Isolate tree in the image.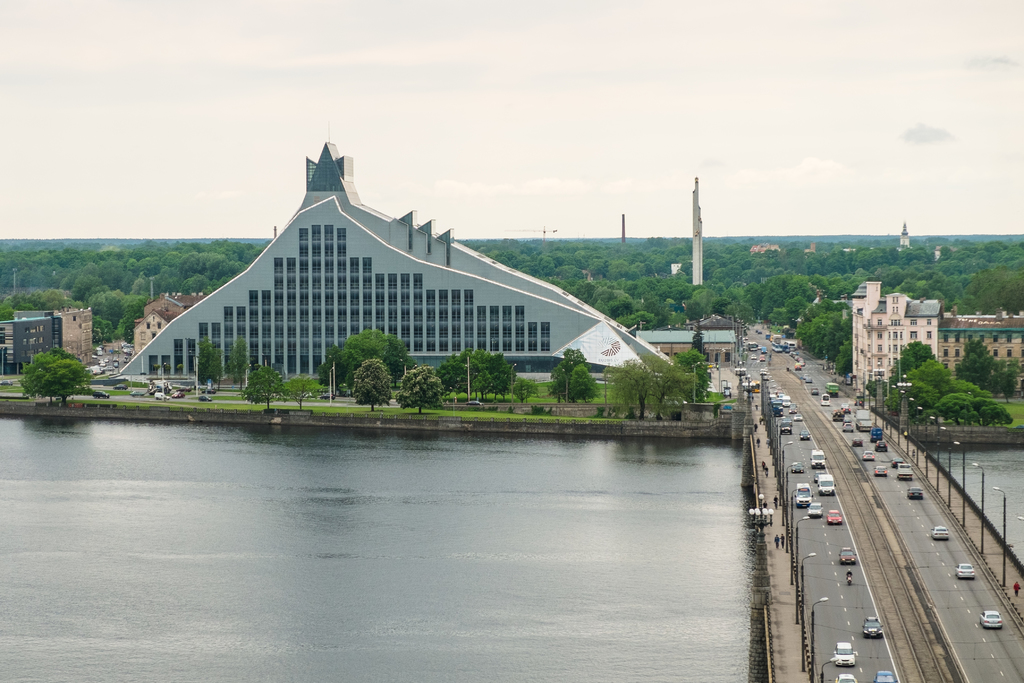
Isolated region: locate(0, 238, 276, 341).
